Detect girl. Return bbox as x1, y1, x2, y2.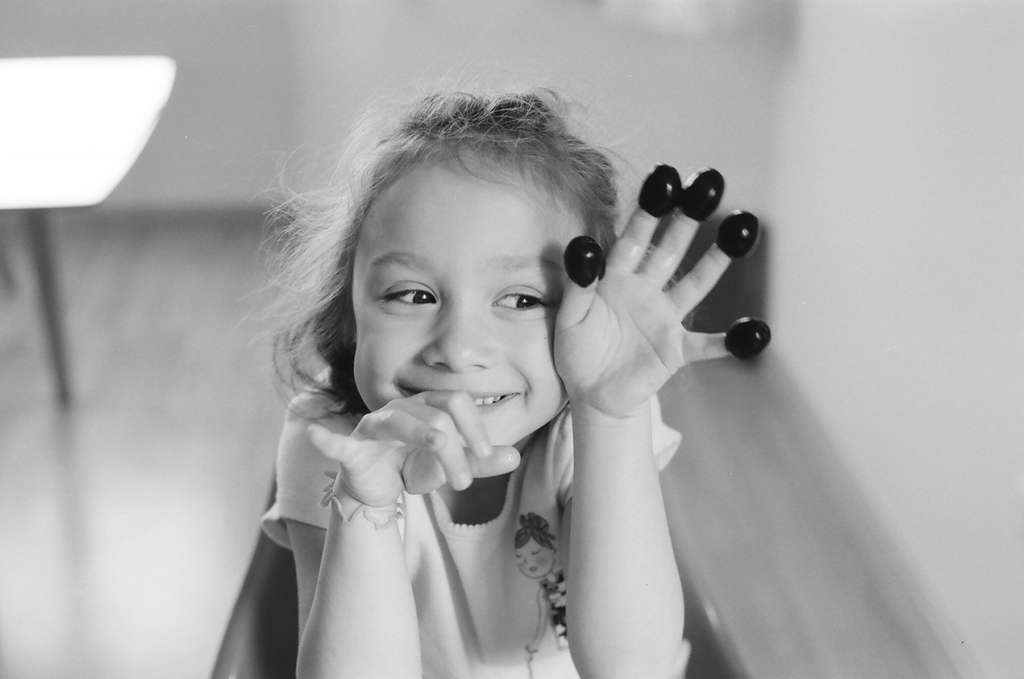
237, 73, 773, 678.
